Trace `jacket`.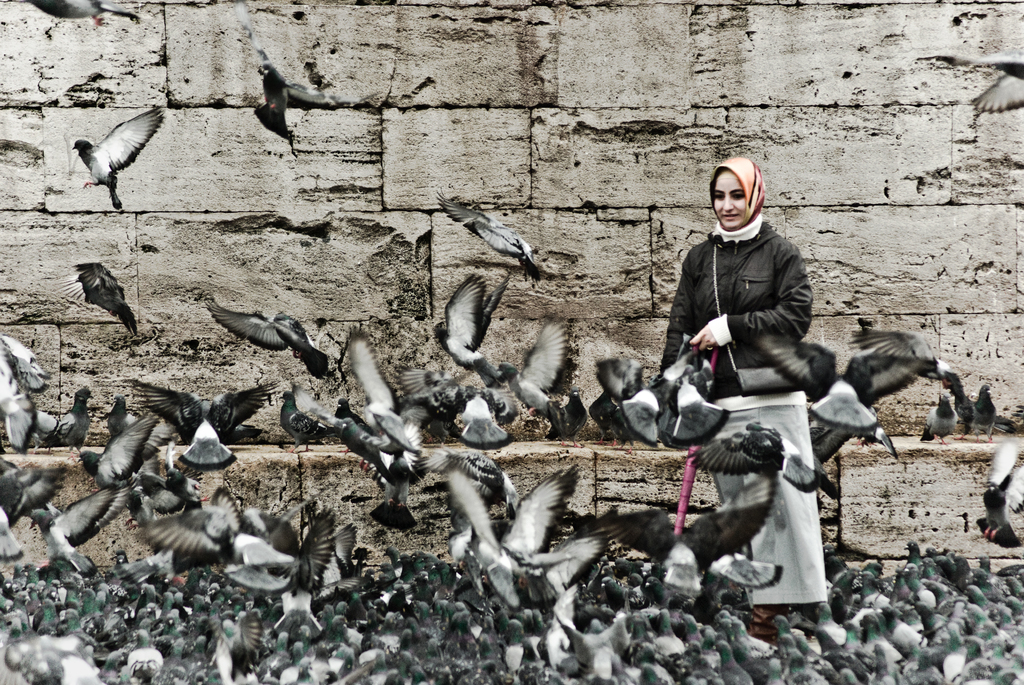
Traced to left=673, top=180, right=829, bottom=365.
